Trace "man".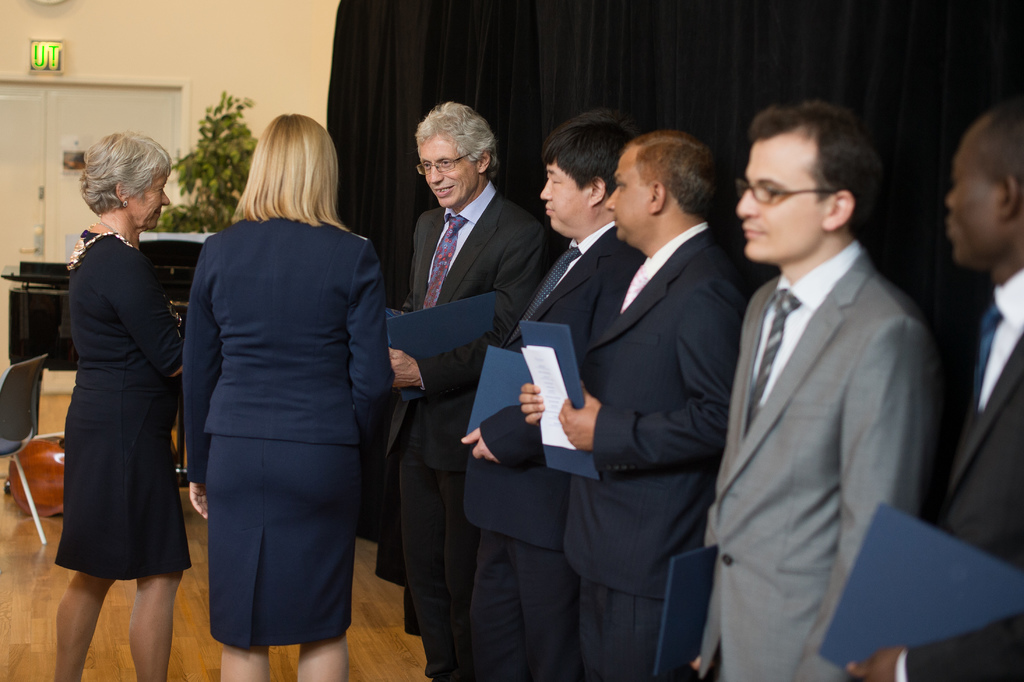
Traced to <region>369, 95, 552, 681</region>.
